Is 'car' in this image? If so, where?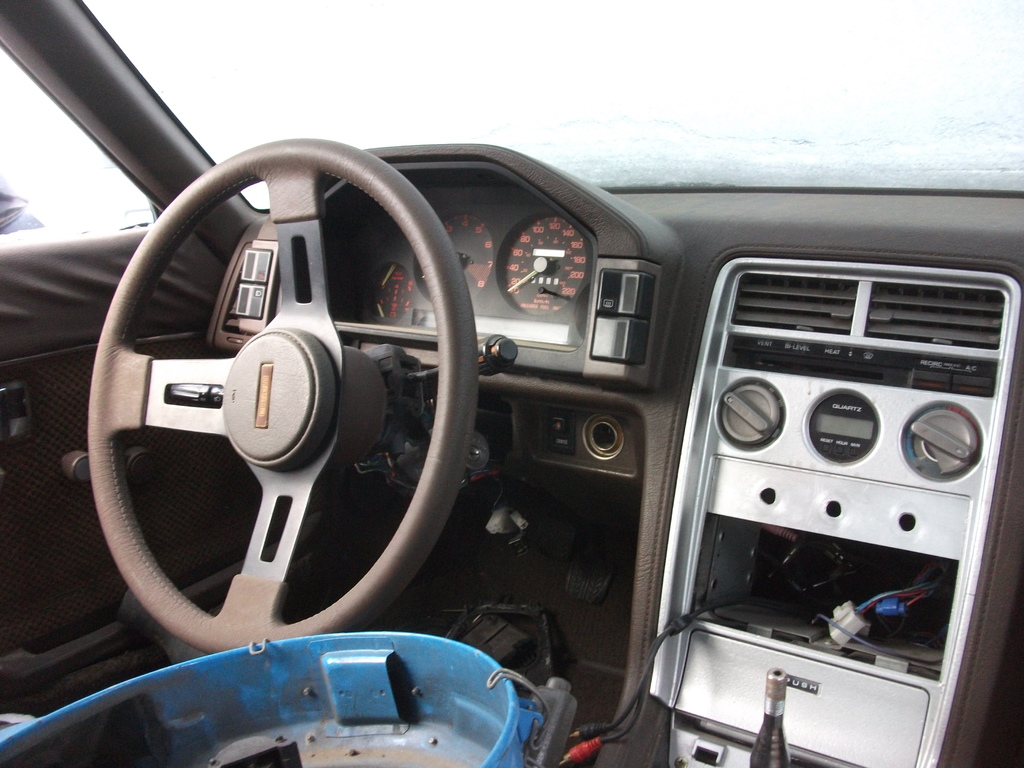
Yes, at [x1=0, y1=0, x2=1023, y2=767].
